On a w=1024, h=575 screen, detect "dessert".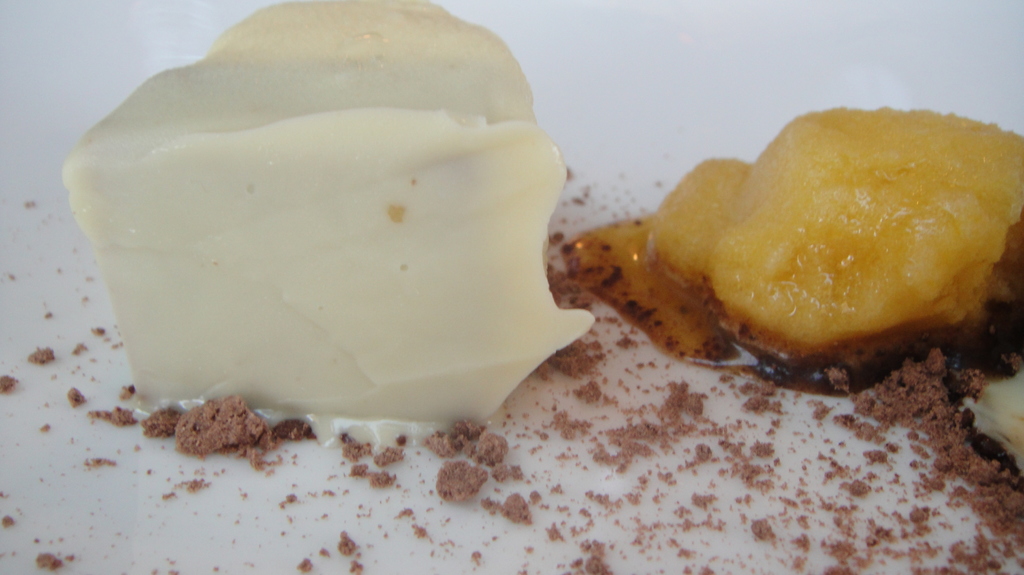
x1=44 y1=0 x2=634 y2=446.
